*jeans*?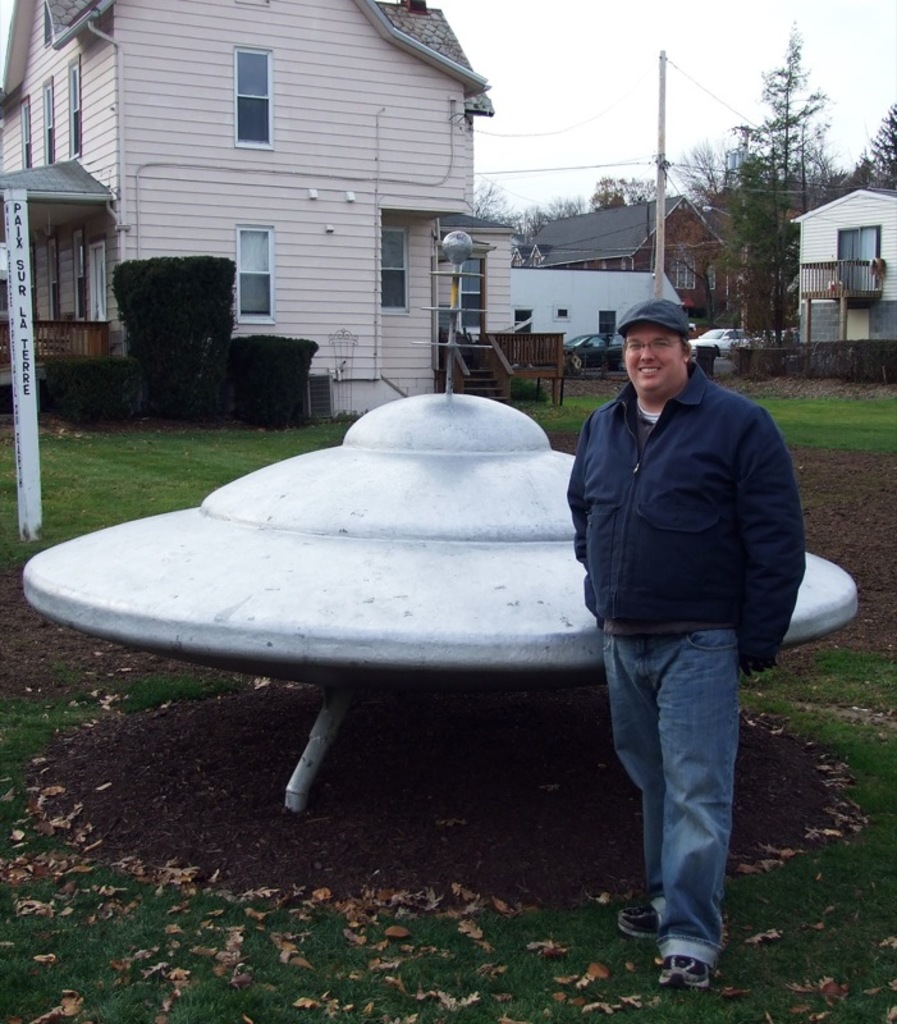
<region>615, 598, 772, 977</region>
